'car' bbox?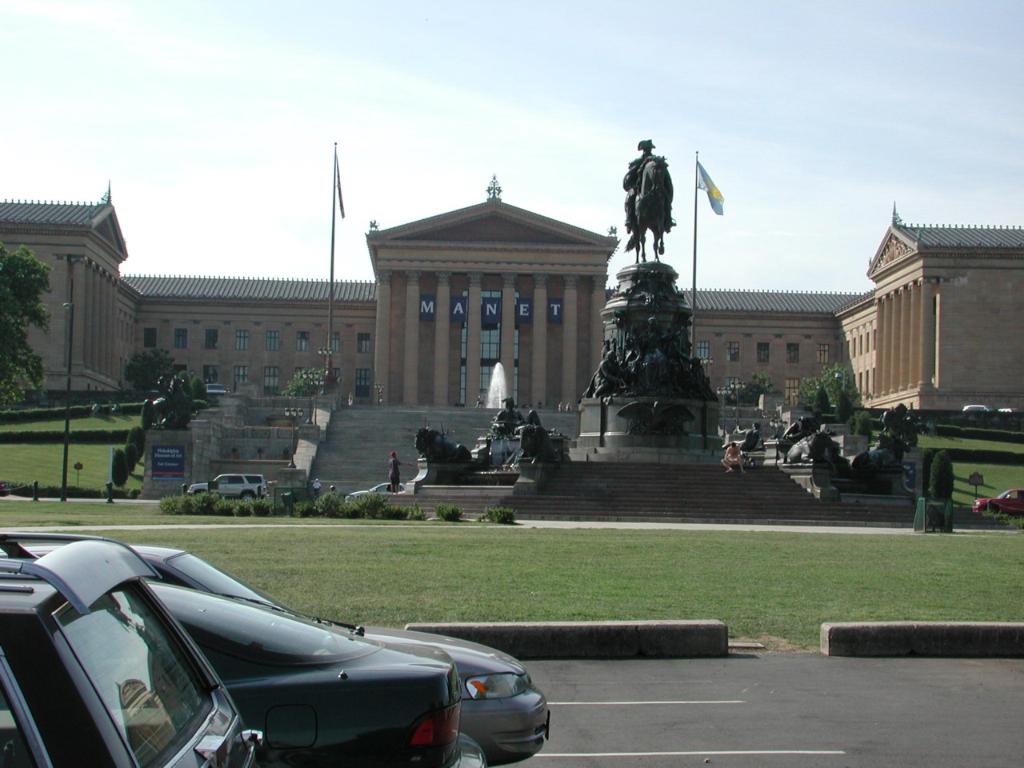
961 405 1021 415
